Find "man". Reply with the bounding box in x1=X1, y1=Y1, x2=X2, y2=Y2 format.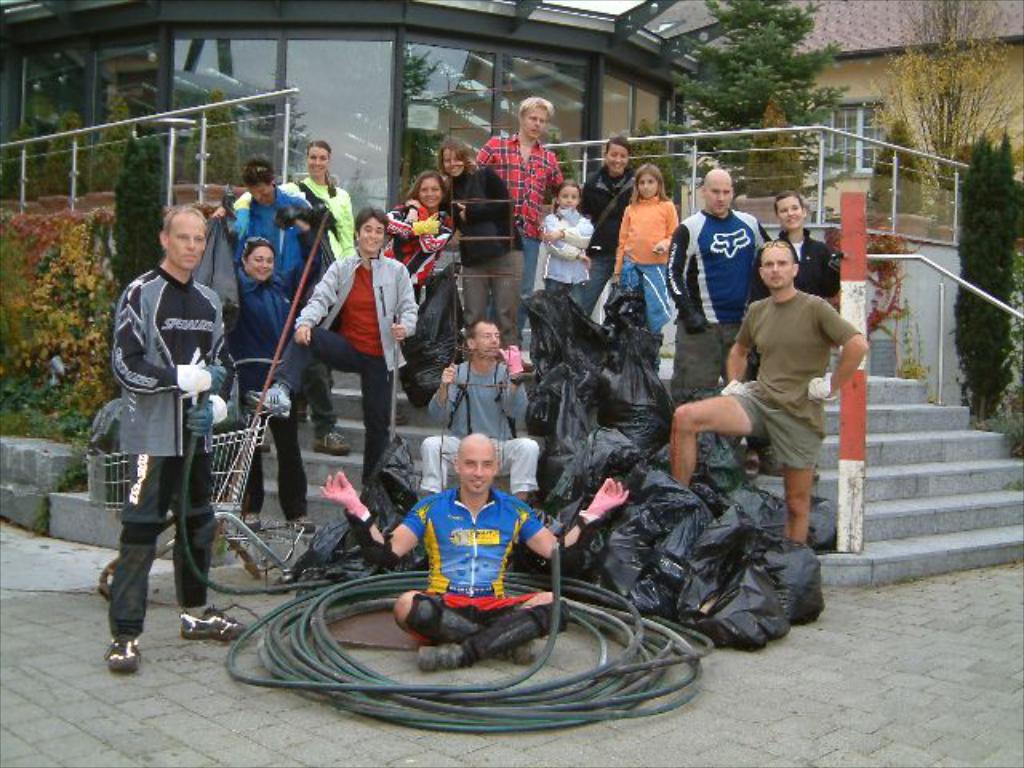
x1=413, y1=323, x2=533, y2=525.
